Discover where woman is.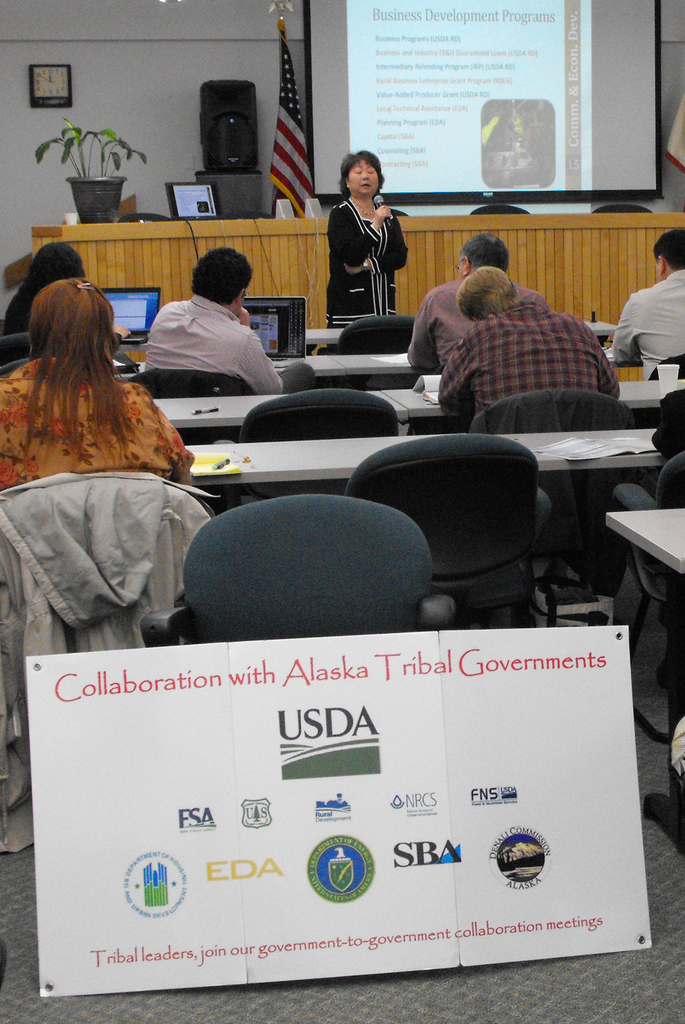
Discovered at 0/274/213/478.
